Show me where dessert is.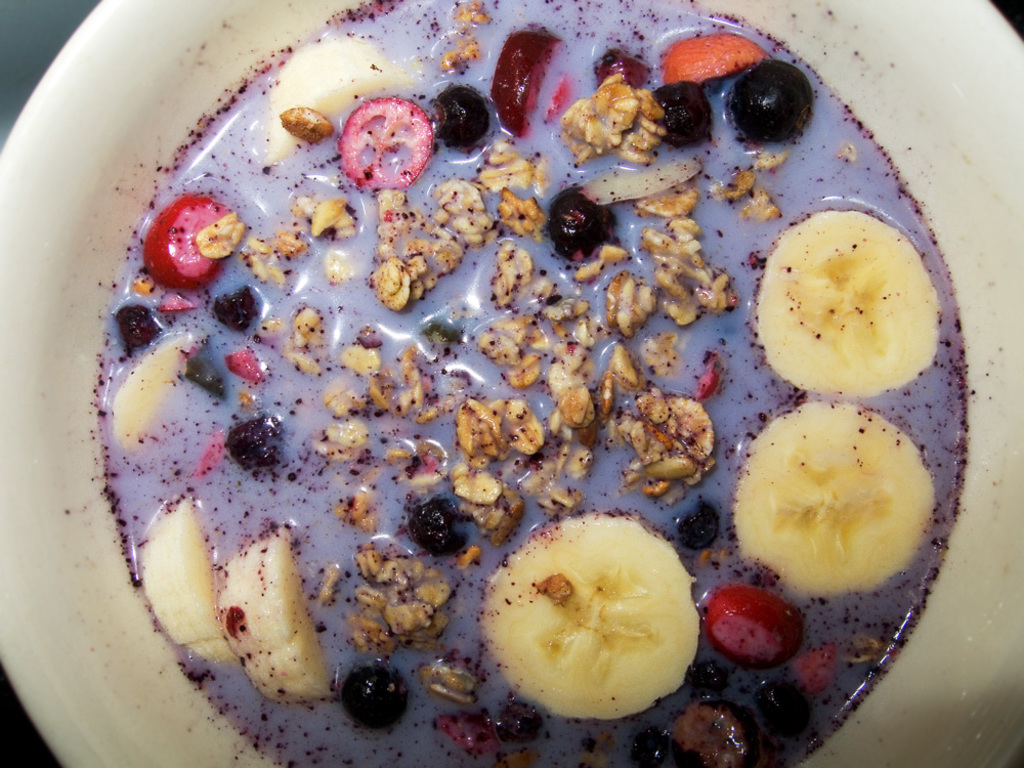
dessert is at BBox(78, 1, 971, 713).
